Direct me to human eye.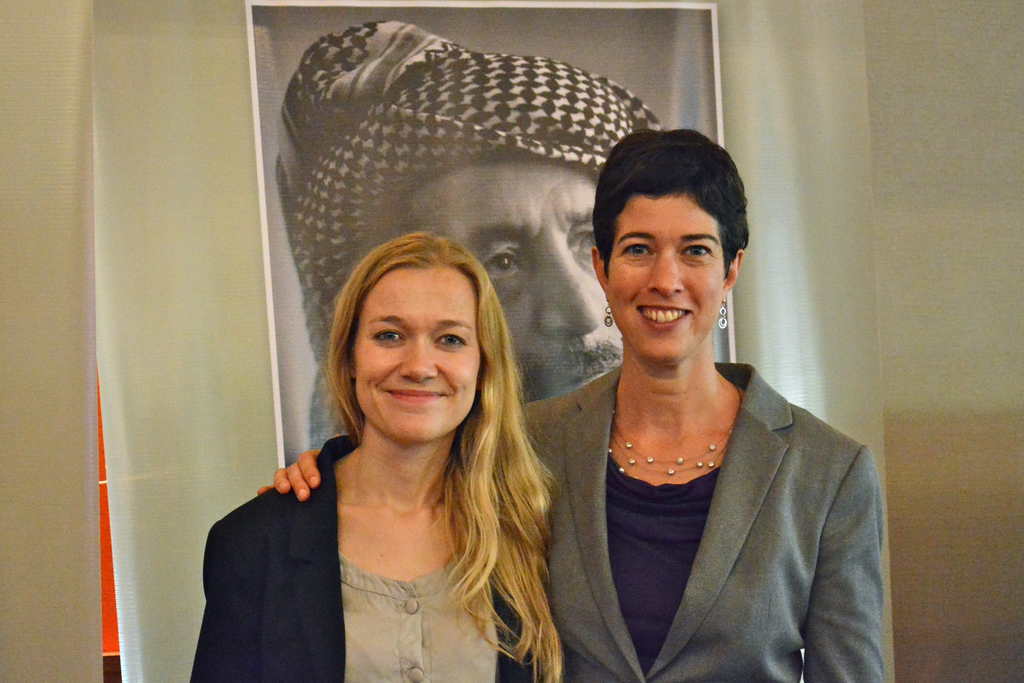
Direction: detection(681, 241, 714, 260).
